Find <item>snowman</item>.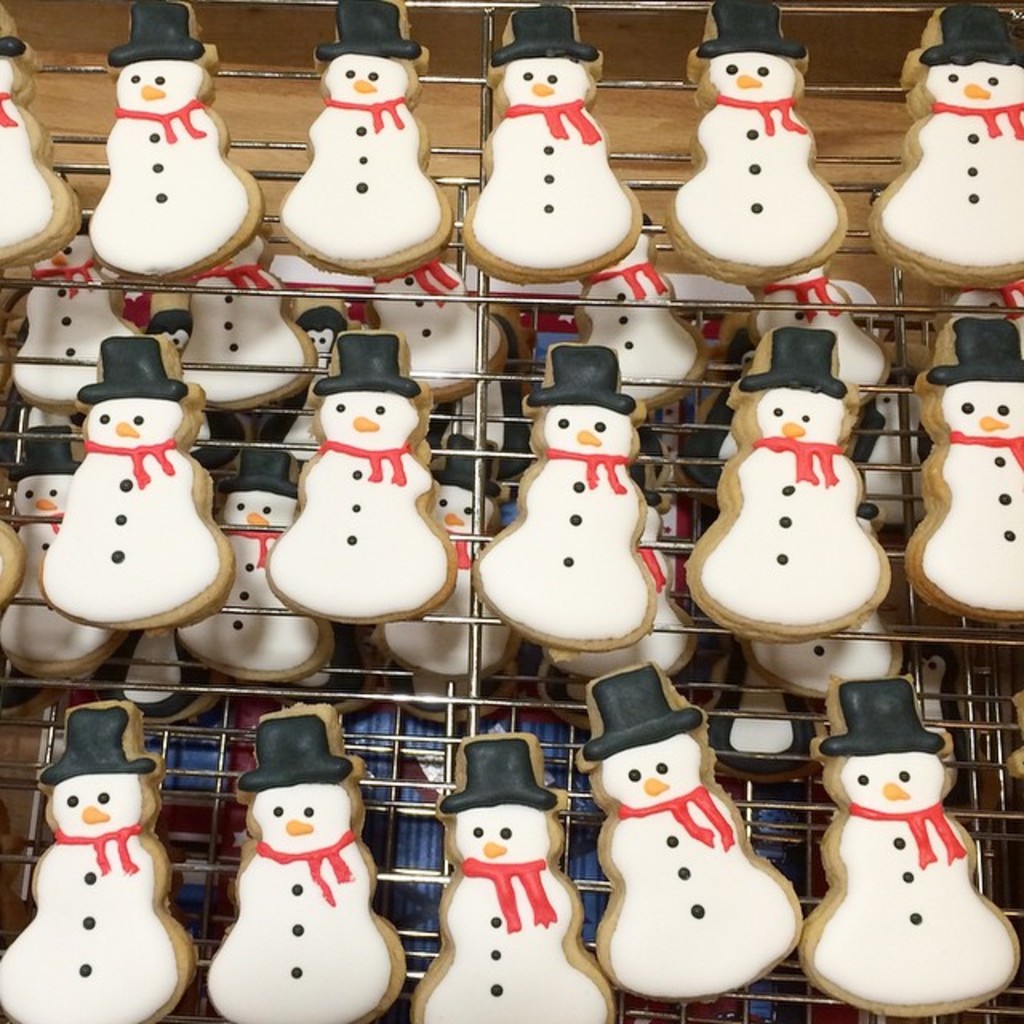
(0,218,136,429).
